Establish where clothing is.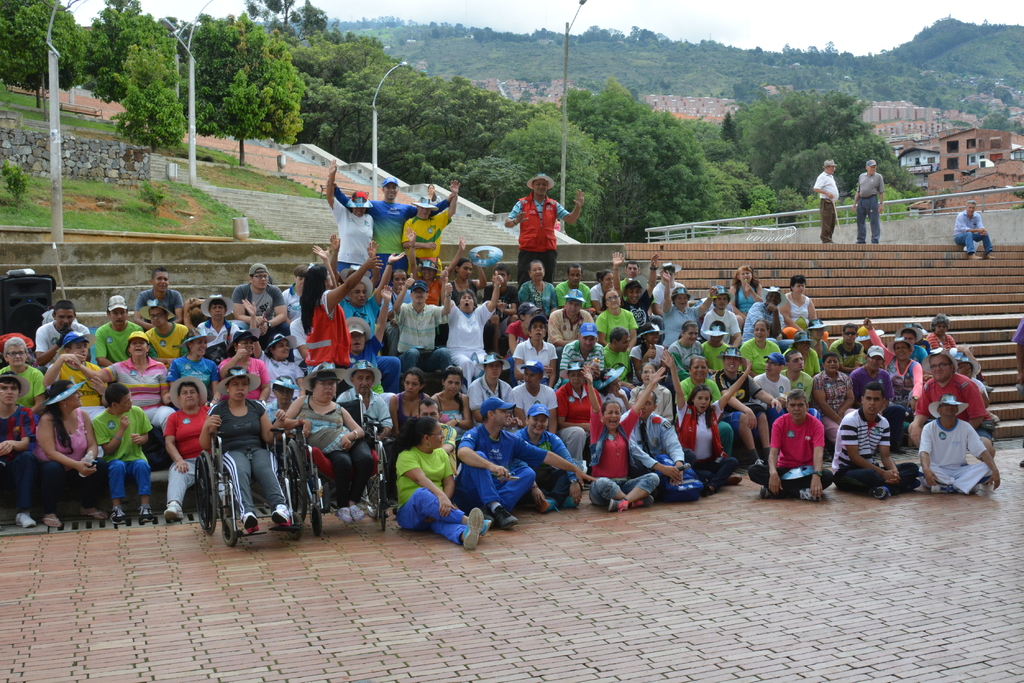
Established at 689:451:723:482.
